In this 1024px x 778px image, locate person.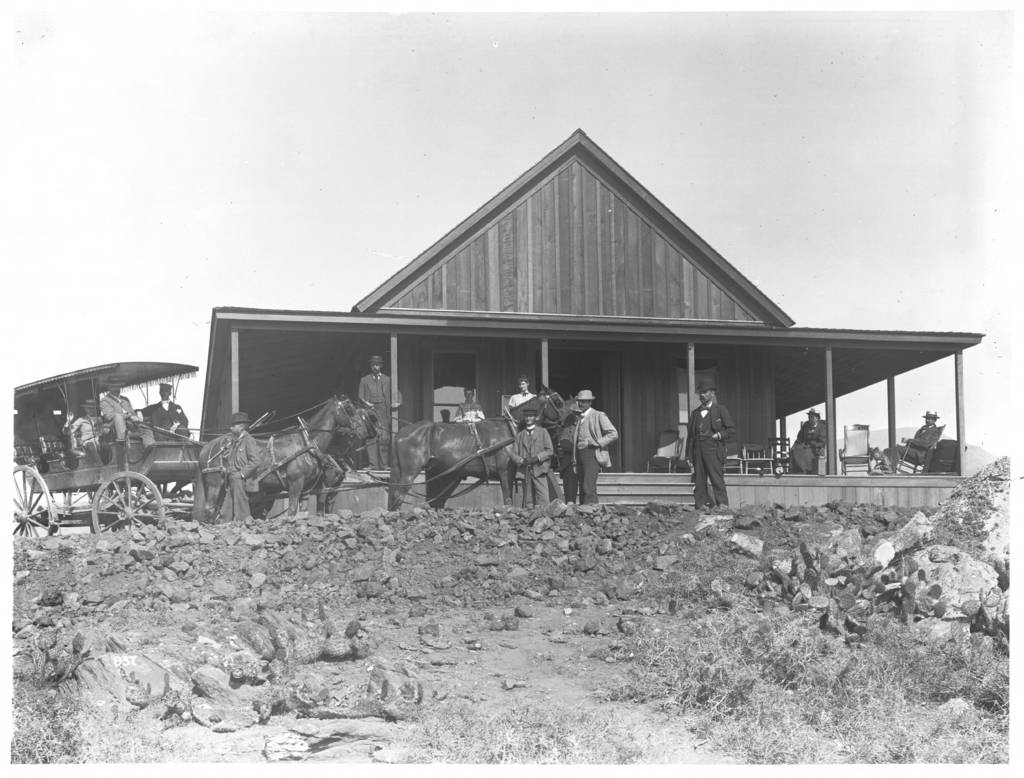
Bounding box: <bbox>782, 408, 828, 476</bbox>.
